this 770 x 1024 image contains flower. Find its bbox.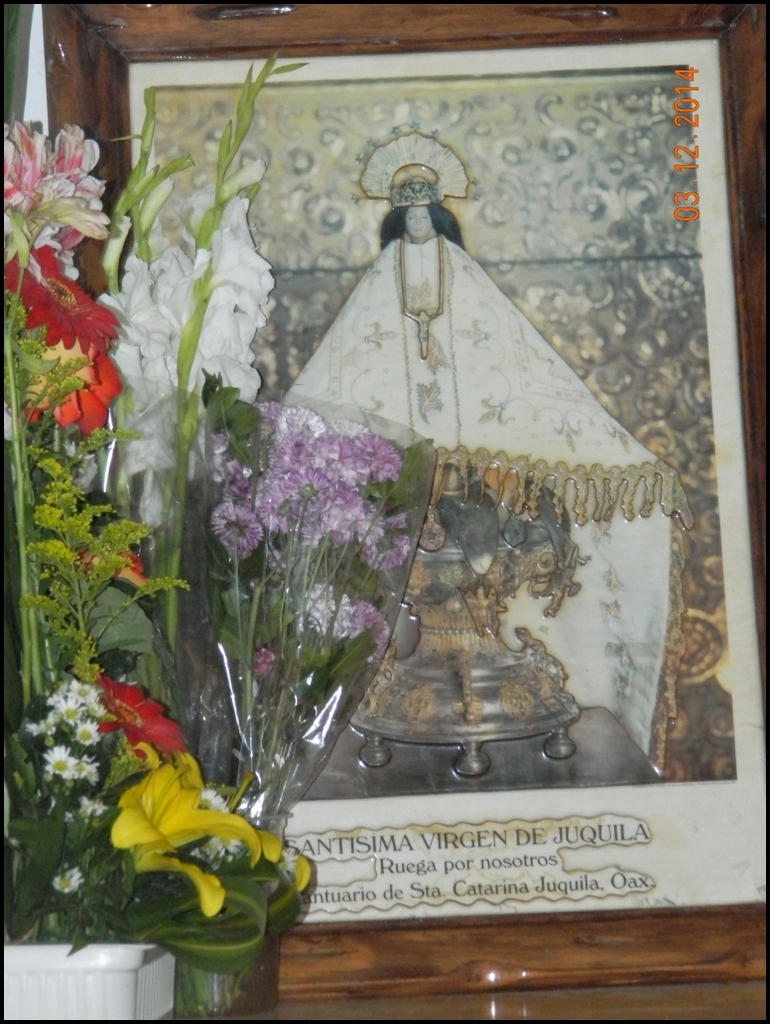
BBox(57, 344, 122, 432).
